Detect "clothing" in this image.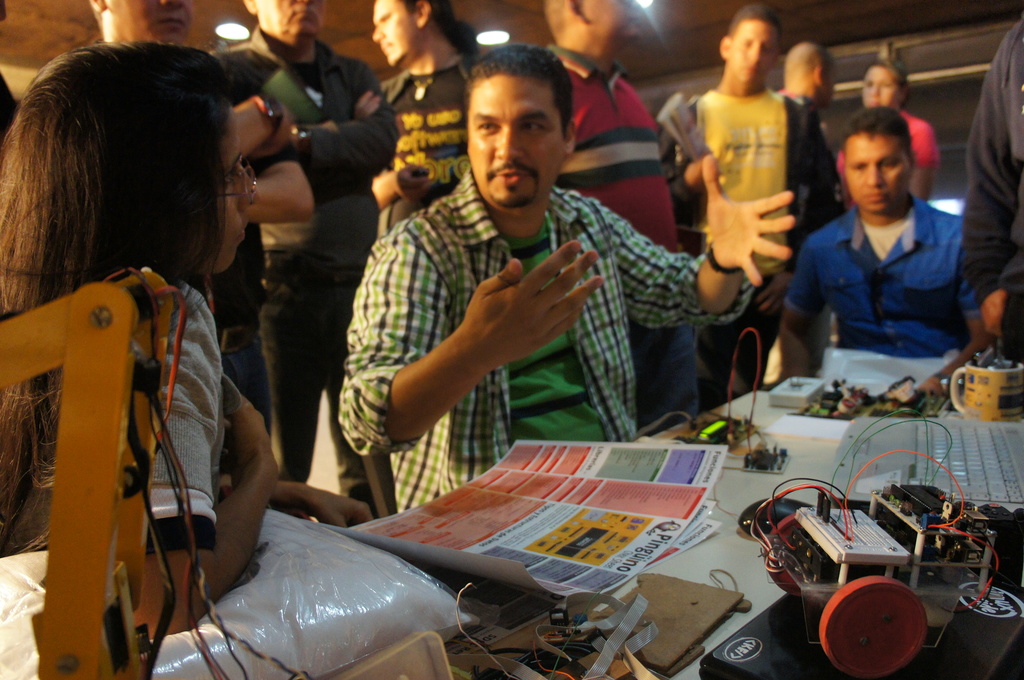
Detection: [x1=334, y1=159, x2=755, y2=512].
